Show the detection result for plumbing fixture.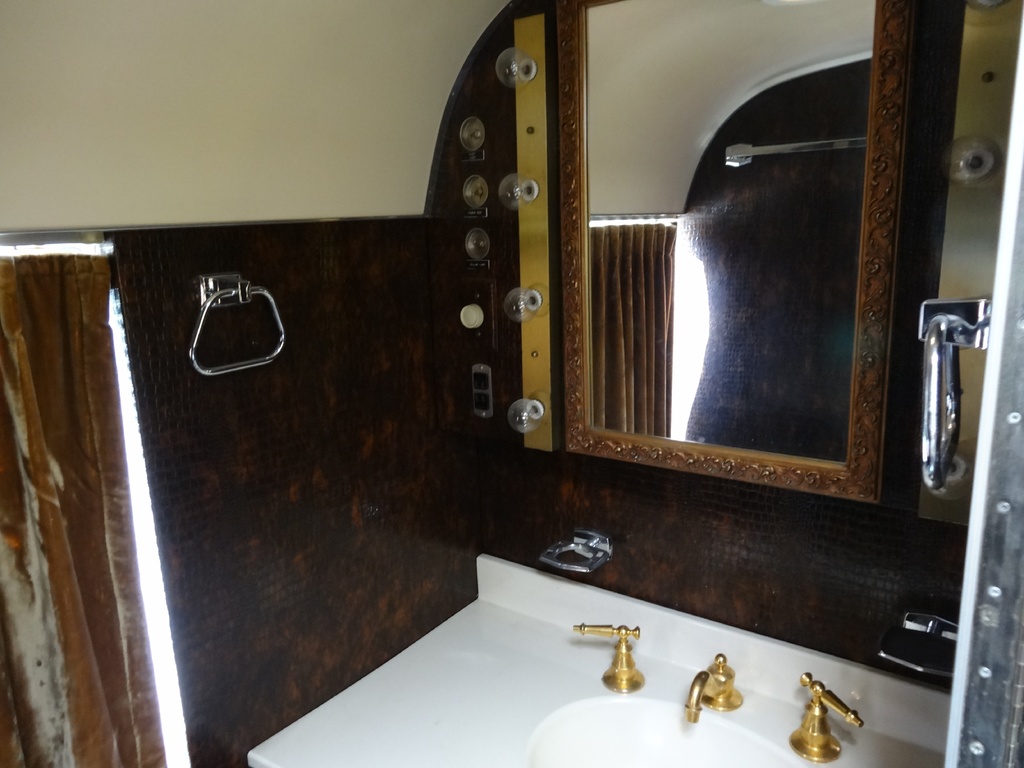
box(570, 622, 646, 691).
